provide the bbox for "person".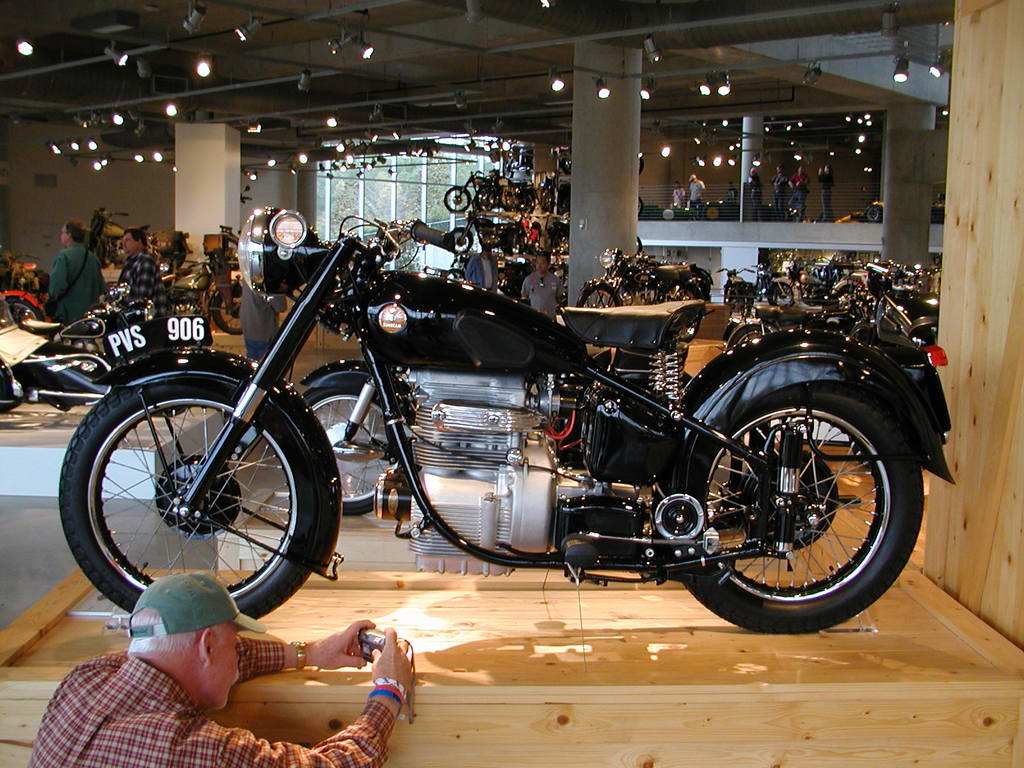
x1=748 y1=168 x2=763 y2=220.
